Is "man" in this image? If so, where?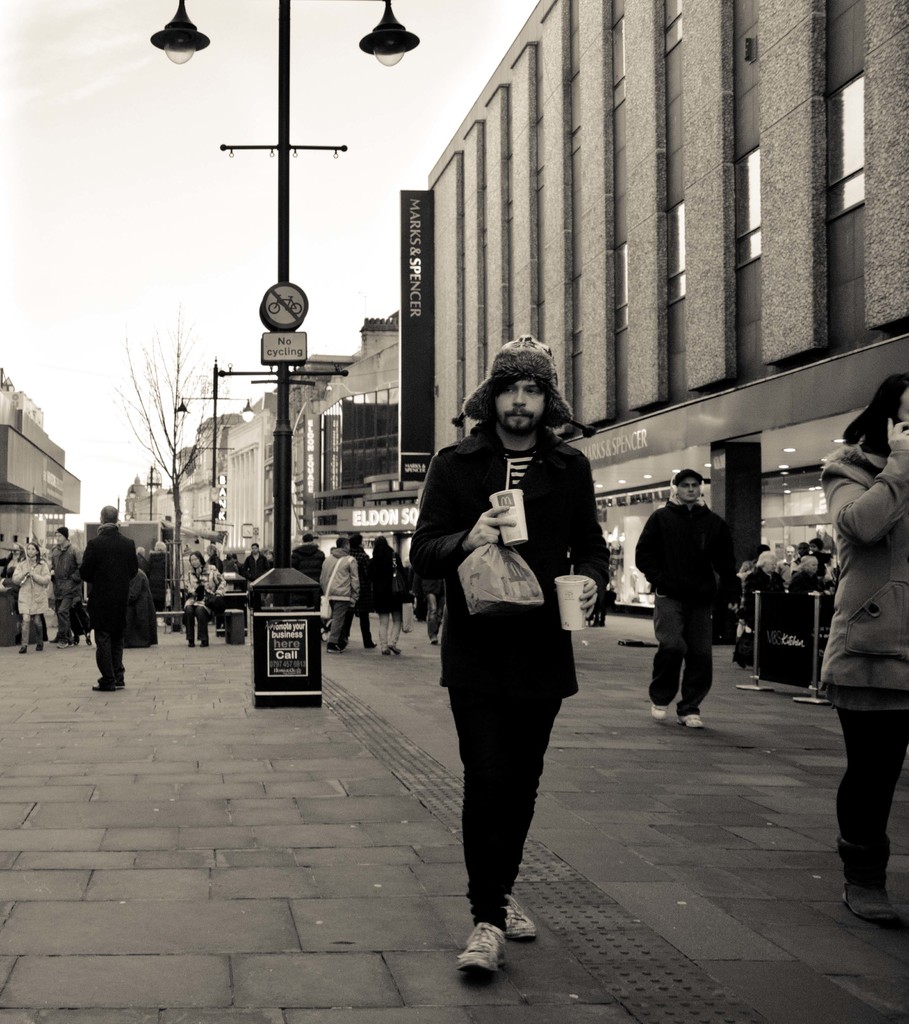
Yes, at [left=79, top=505, right=137, bottom=689].
